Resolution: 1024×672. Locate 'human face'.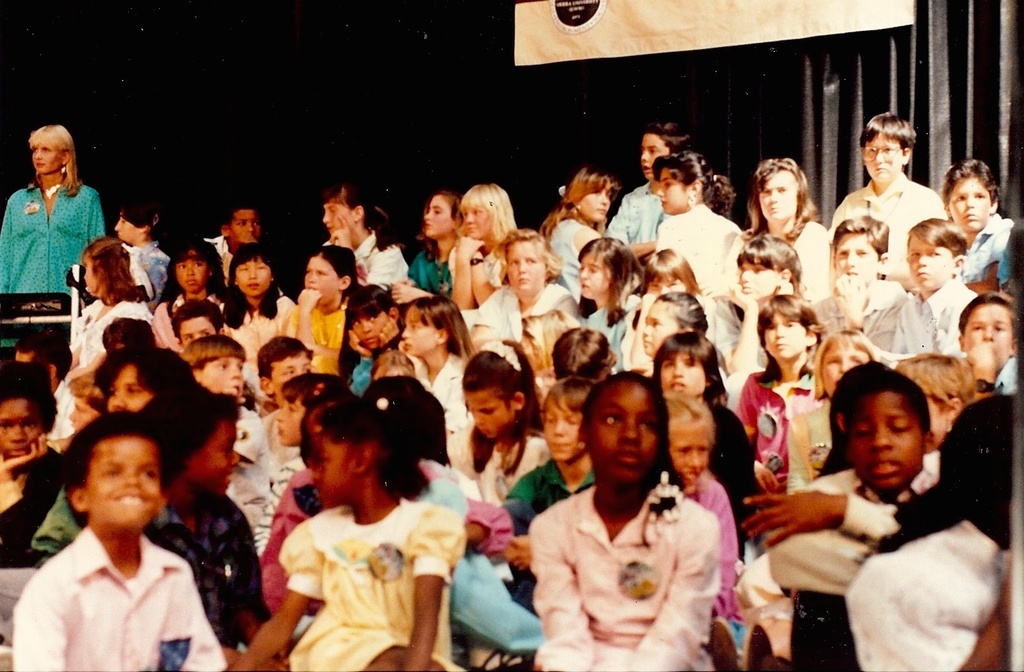
rect(312, 420, 363, 507).
